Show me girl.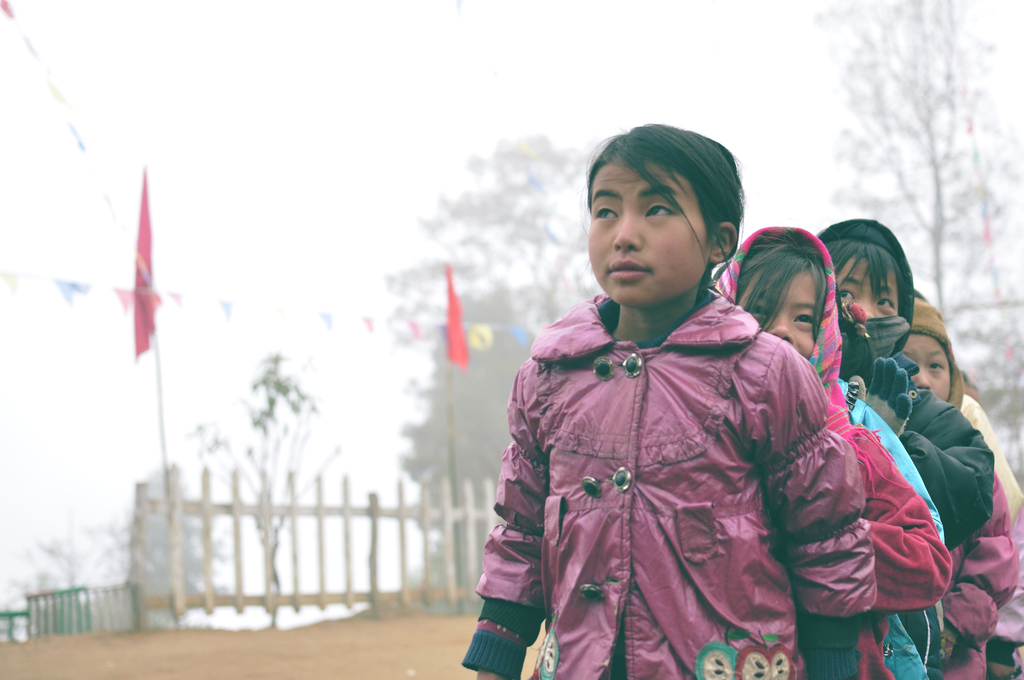
girl is here: 465 125 876 679.
